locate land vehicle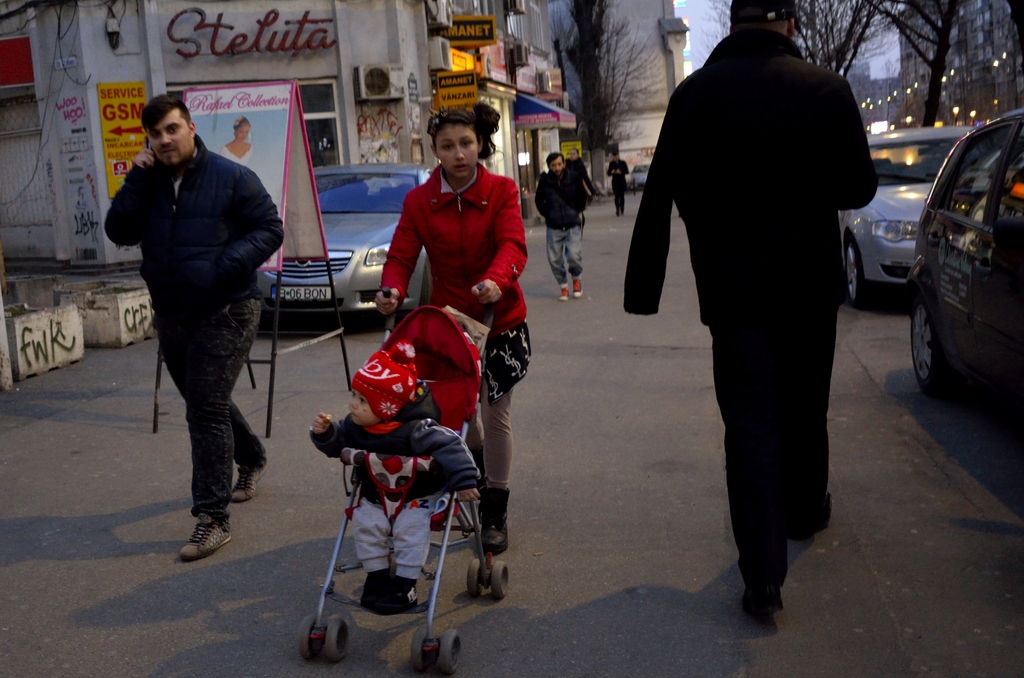
bbox(905, 91, 1020, 406)
